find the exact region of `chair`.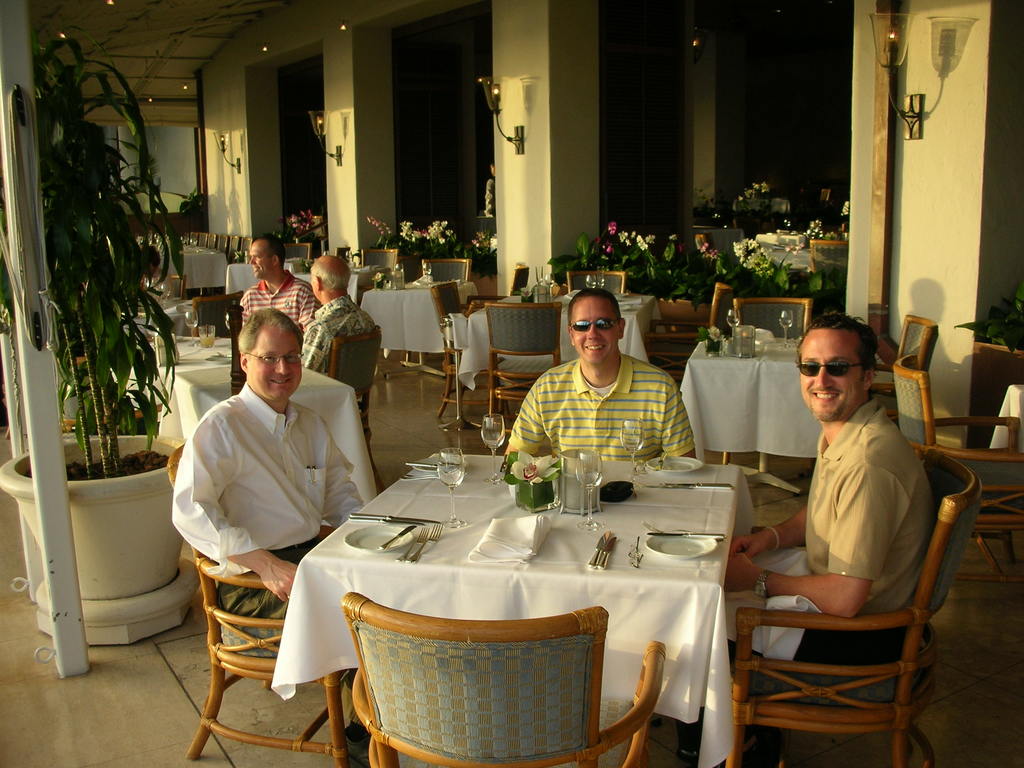
Exact region: <bbox>235, 237, 250, 257</bbox>.
